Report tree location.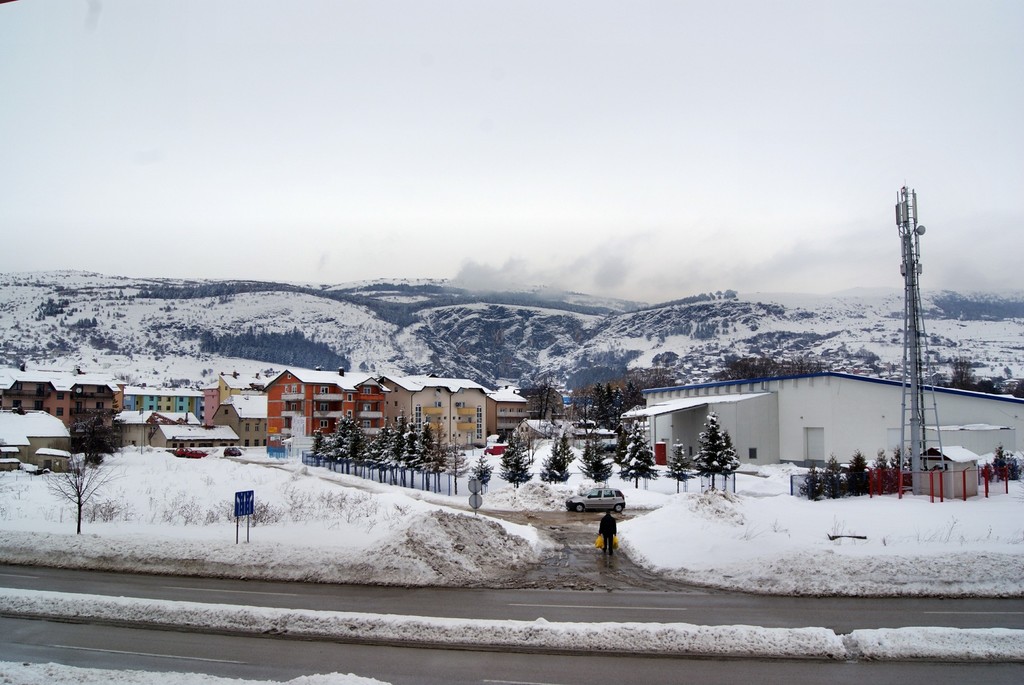
Report: <box>70,409,127,465</box>.
